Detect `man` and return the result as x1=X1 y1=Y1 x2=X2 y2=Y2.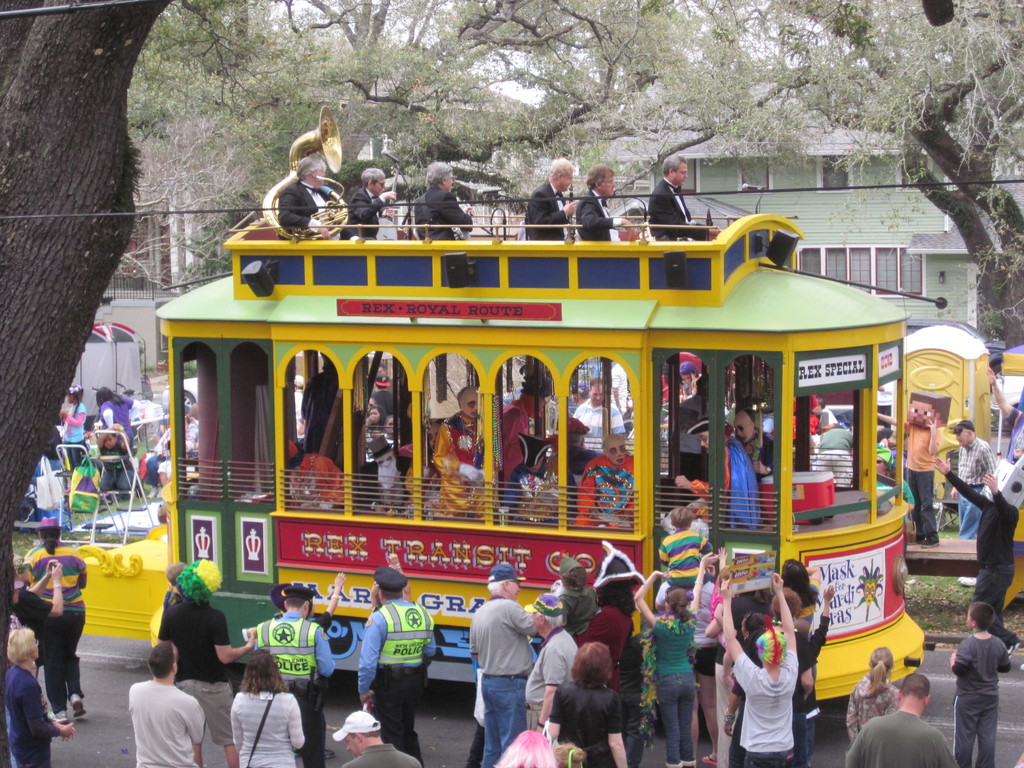
x1=732 y1=410 x2=773 y2=471.
